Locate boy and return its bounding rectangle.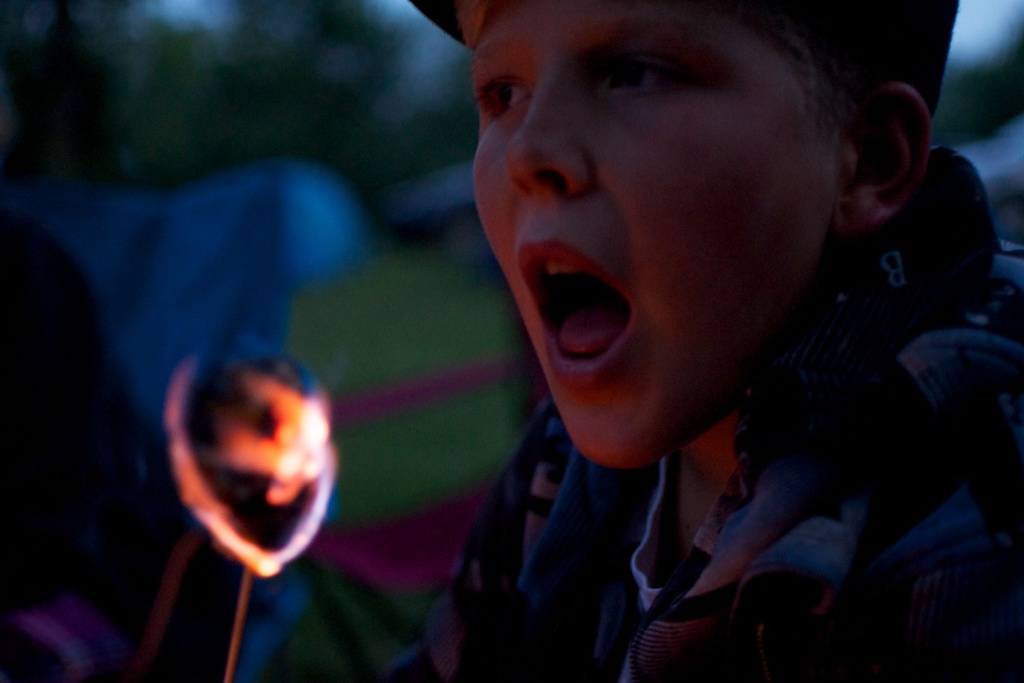
rect(365, 0, 1005, 661).
